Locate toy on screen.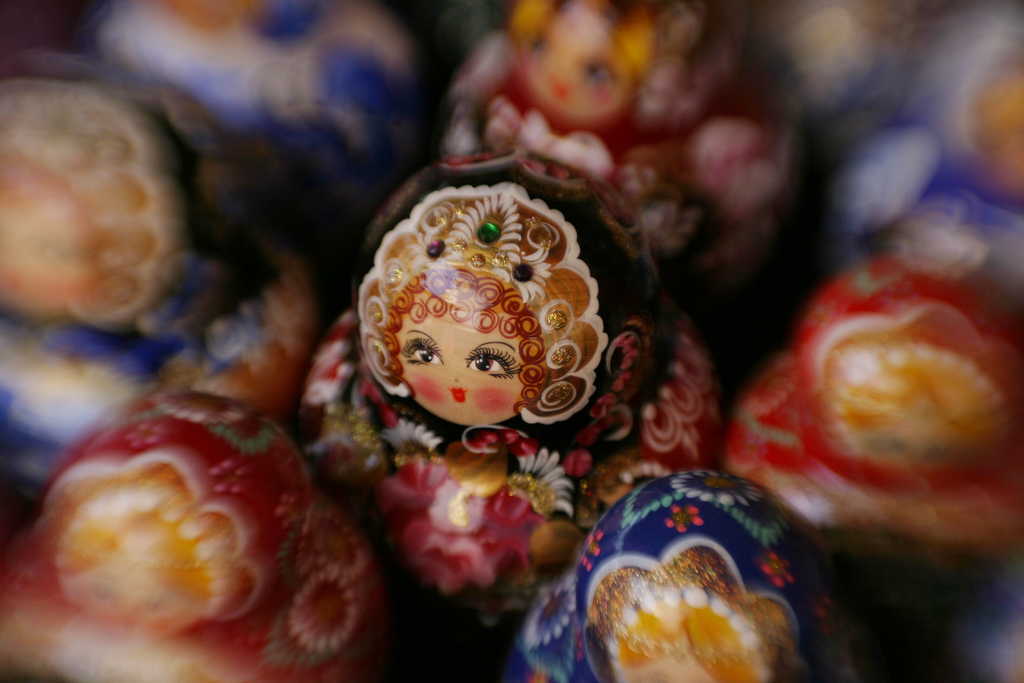
On screen at [510,457,886,682].
